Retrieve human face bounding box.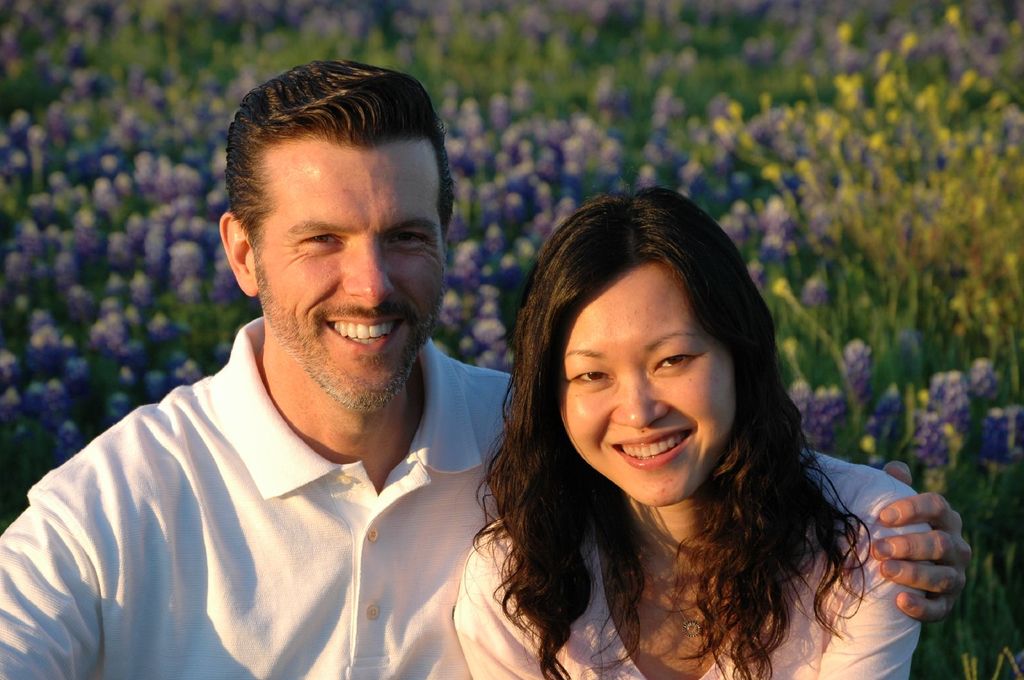
Bounding box: pyautogui.locateOnScreen(557, 269, 742, 511).
